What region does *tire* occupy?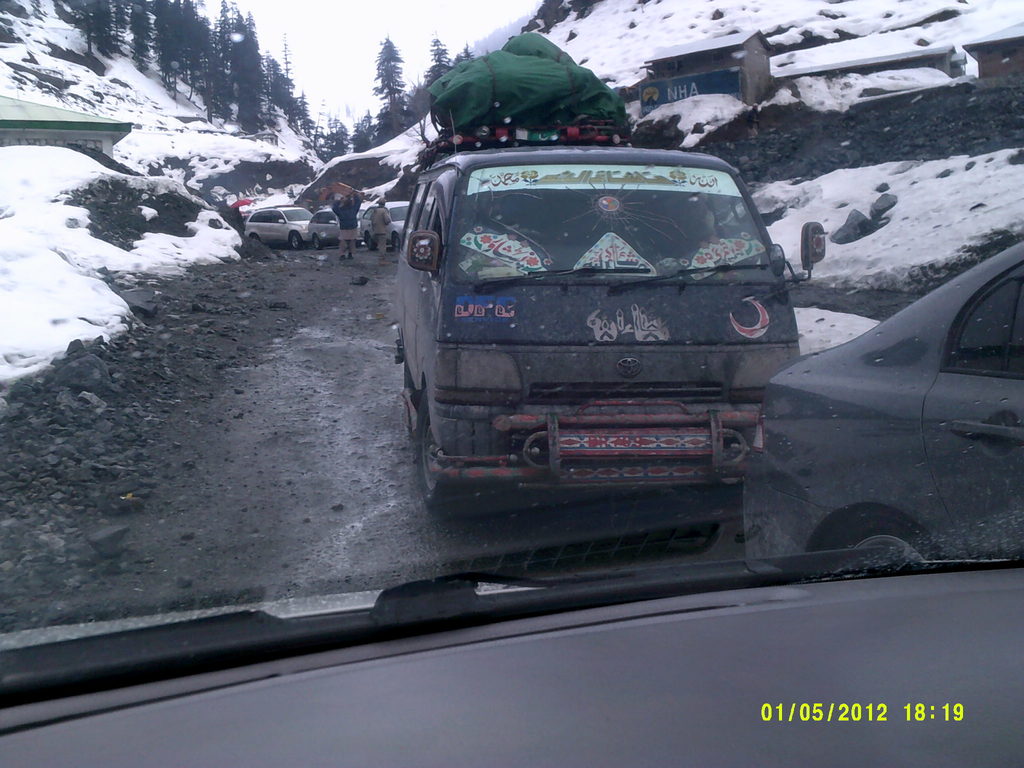
(x1=285, y1=229, x2=305, y2=250).
